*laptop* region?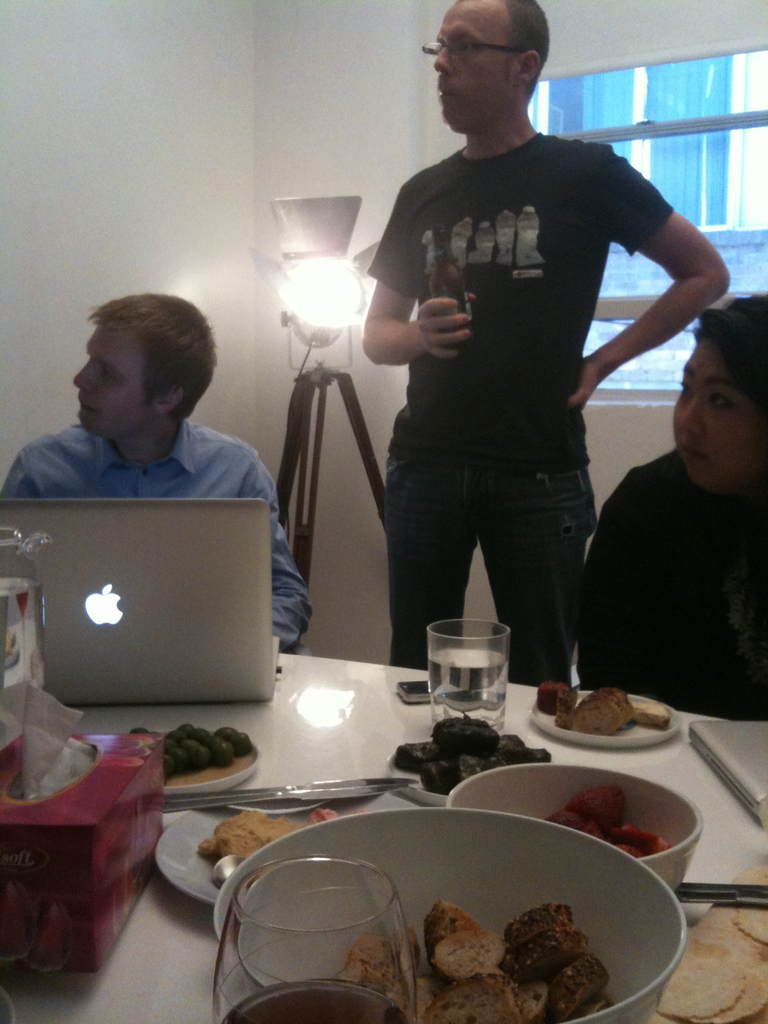
select_region(26, 476, 300, 724)
